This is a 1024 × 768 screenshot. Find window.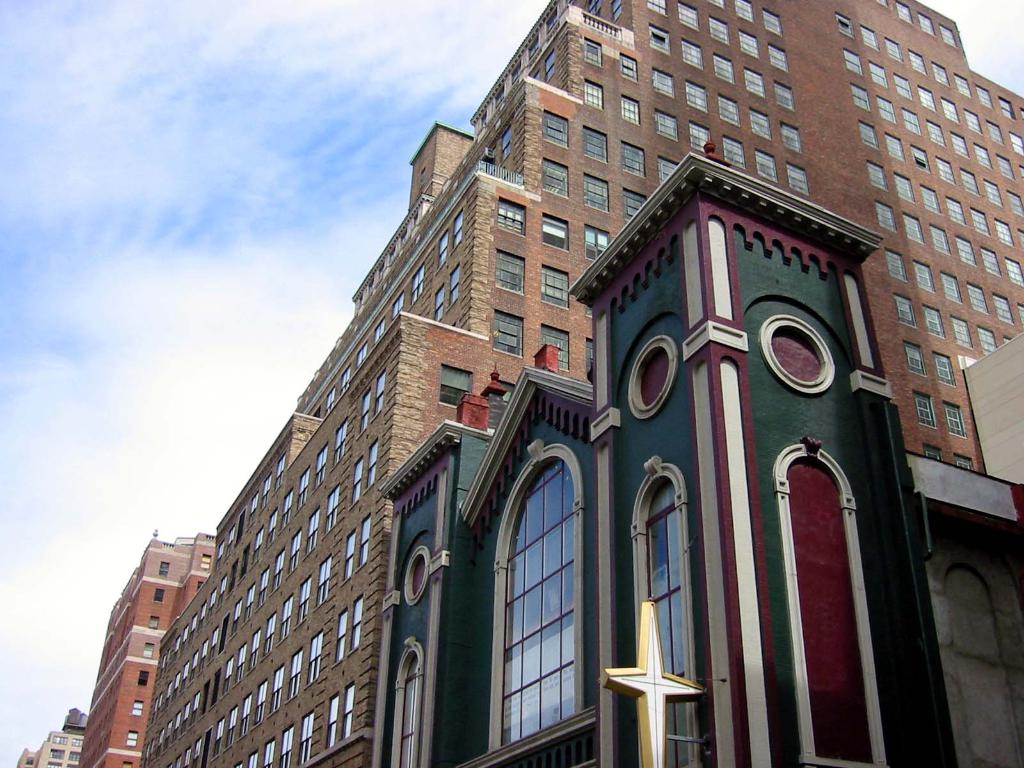
Bounding box: (x1=851, y1=83, x2=869, y2=112).
